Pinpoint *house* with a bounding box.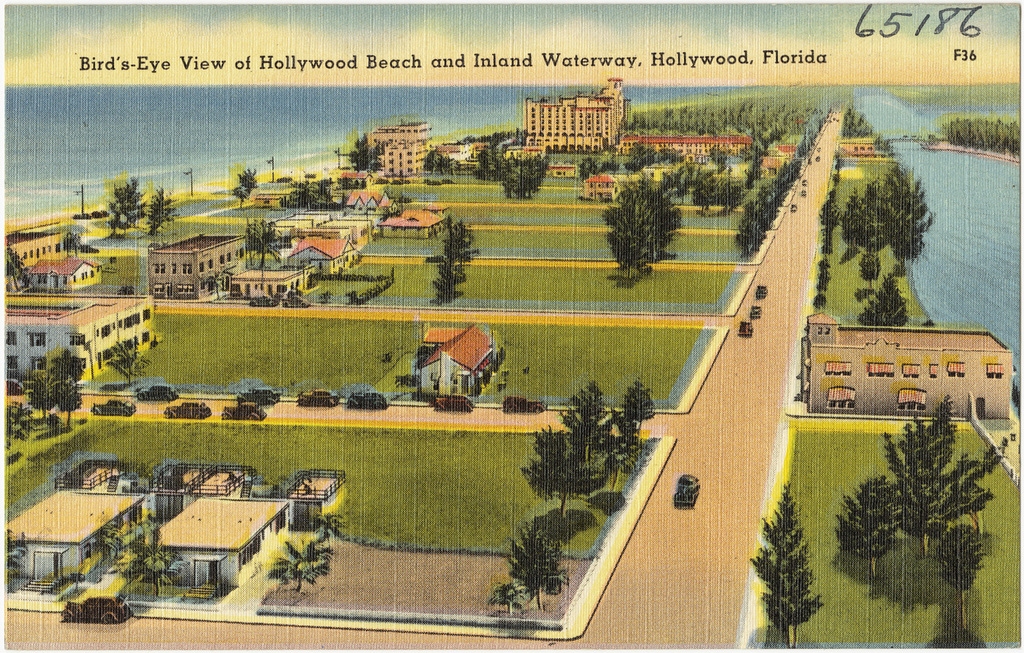
(left=365, top=124, right=431, bottom=171).
